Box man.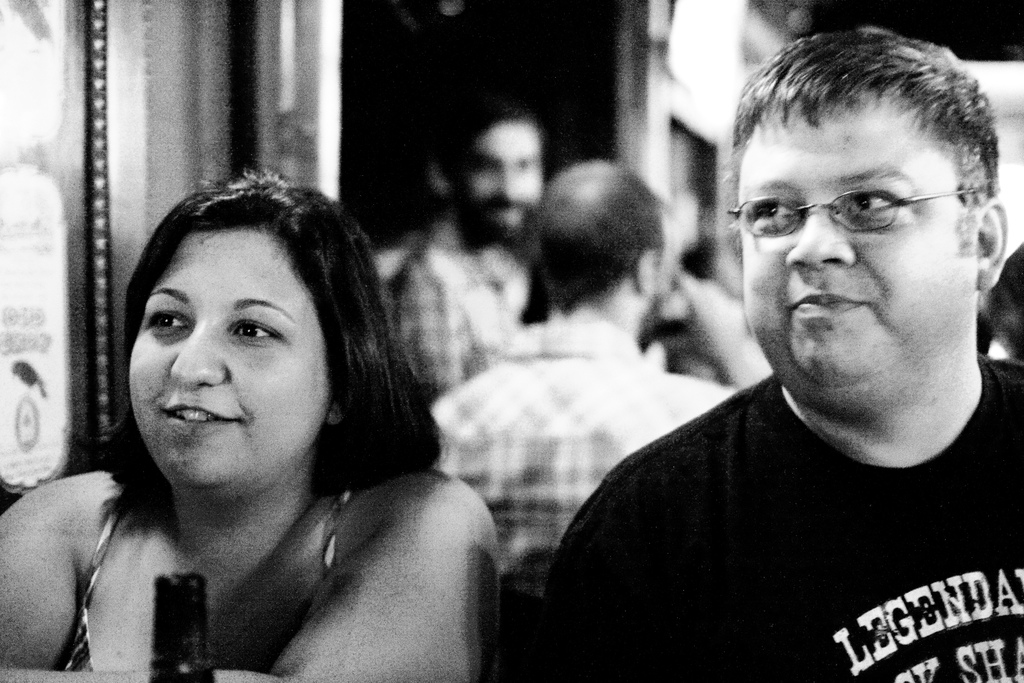
left=521, top=50, right=1023, bottom=682.
